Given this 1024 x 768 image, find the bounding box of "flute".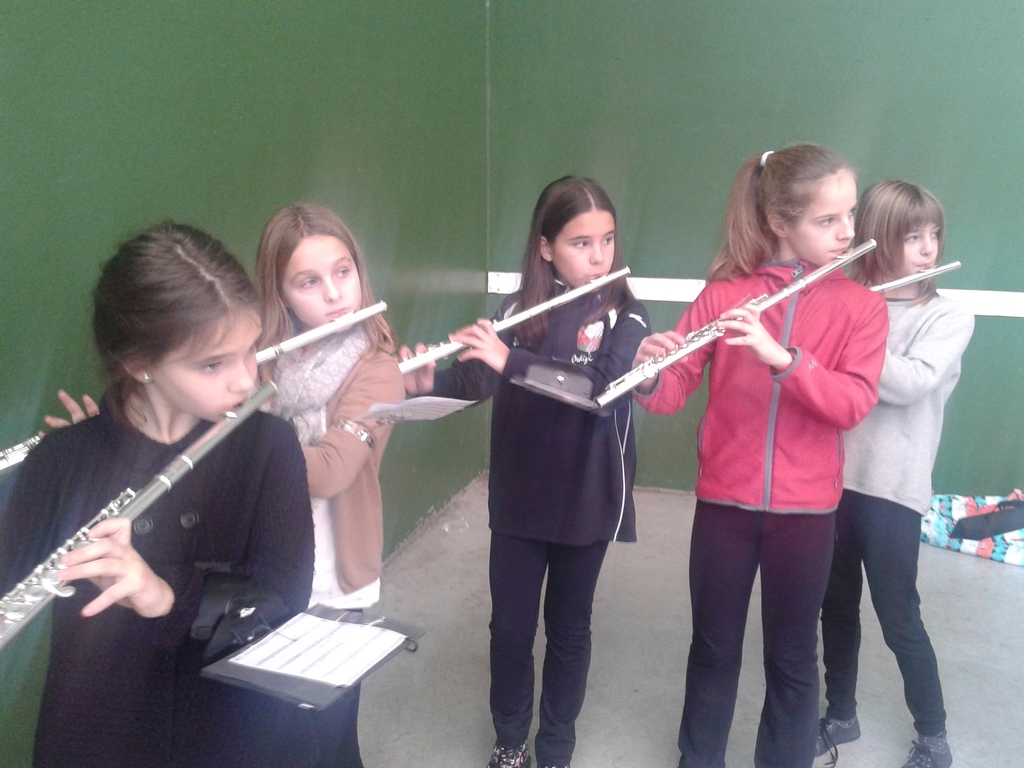
bbox(0, 381, 277, 653).
